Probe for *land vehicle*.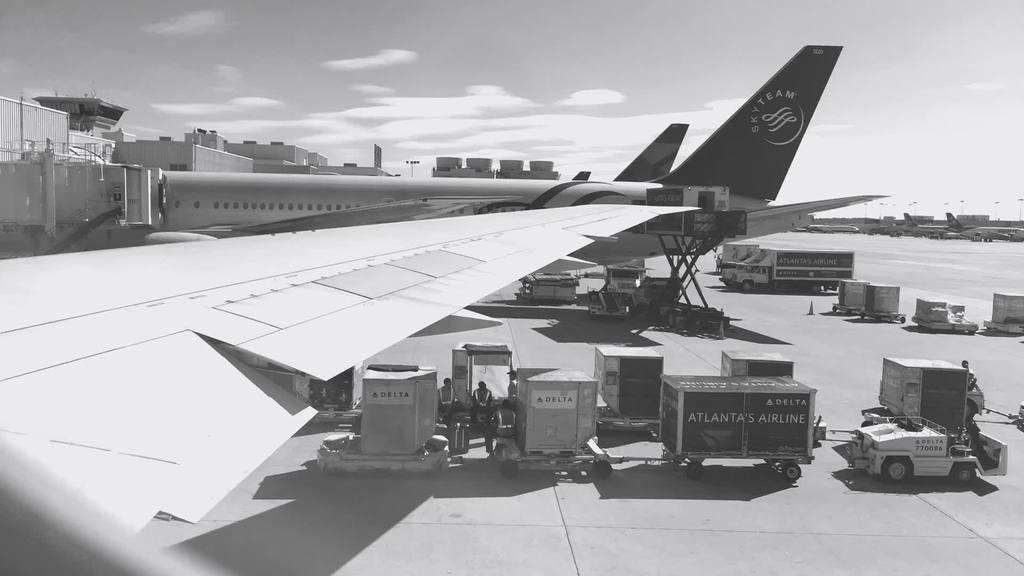
Probe result: 724,250,851,285.
